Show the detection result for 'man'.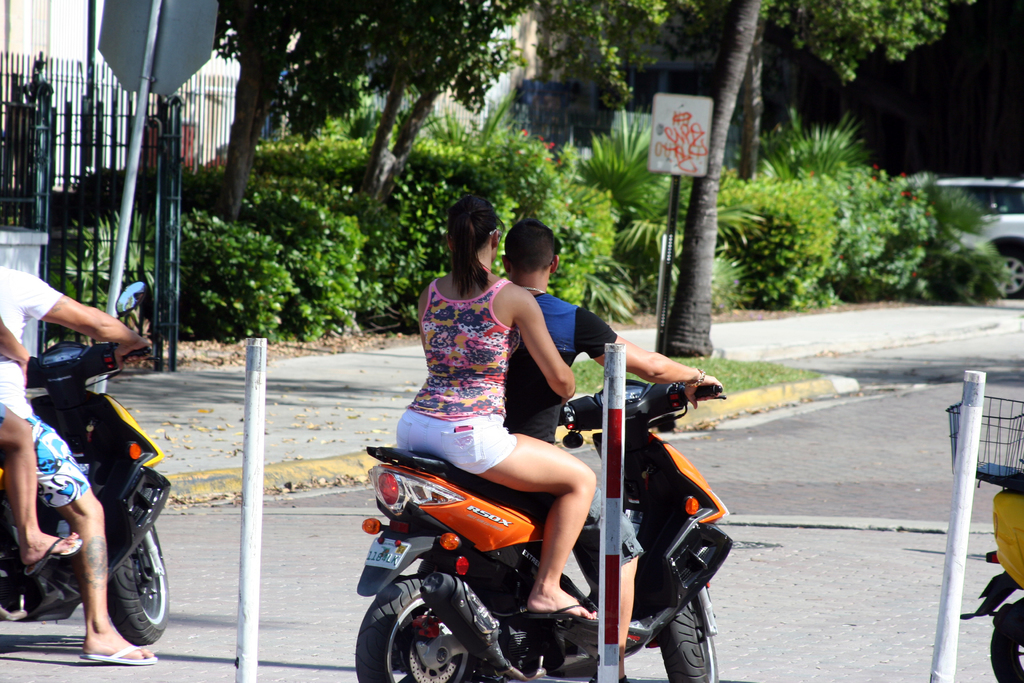
bbox(0, 263, 161, 664).
